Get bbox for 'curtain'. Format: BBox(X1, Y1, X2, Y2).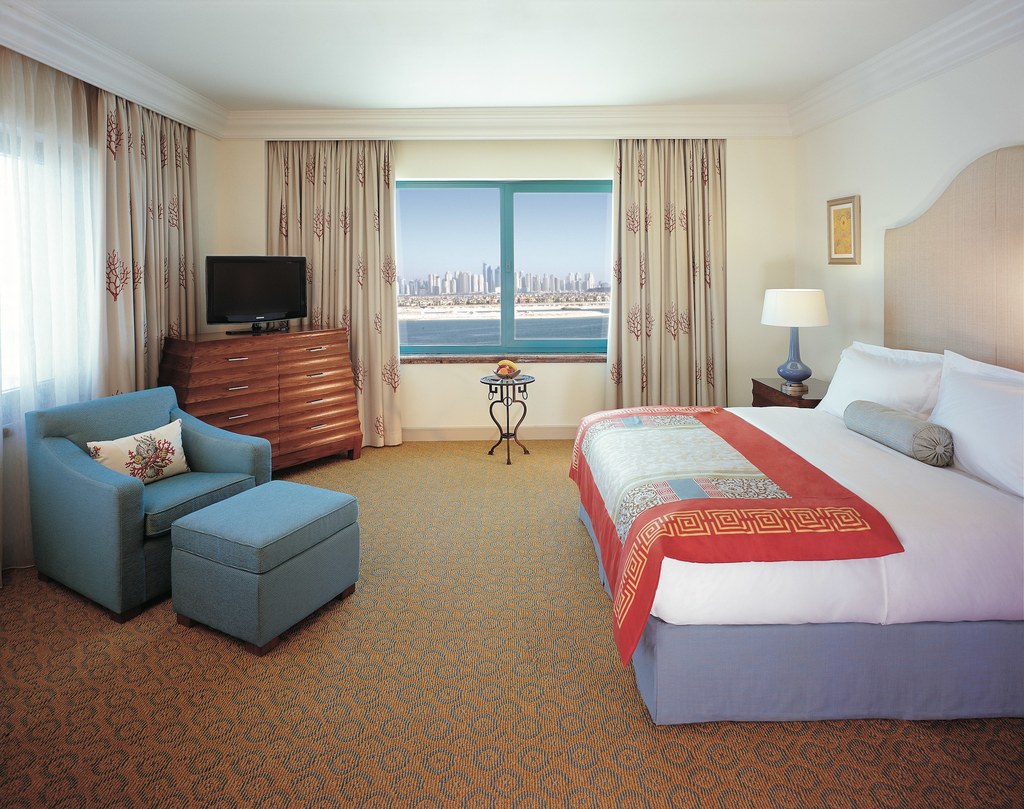
BBox(267, 138, 409, 447).
